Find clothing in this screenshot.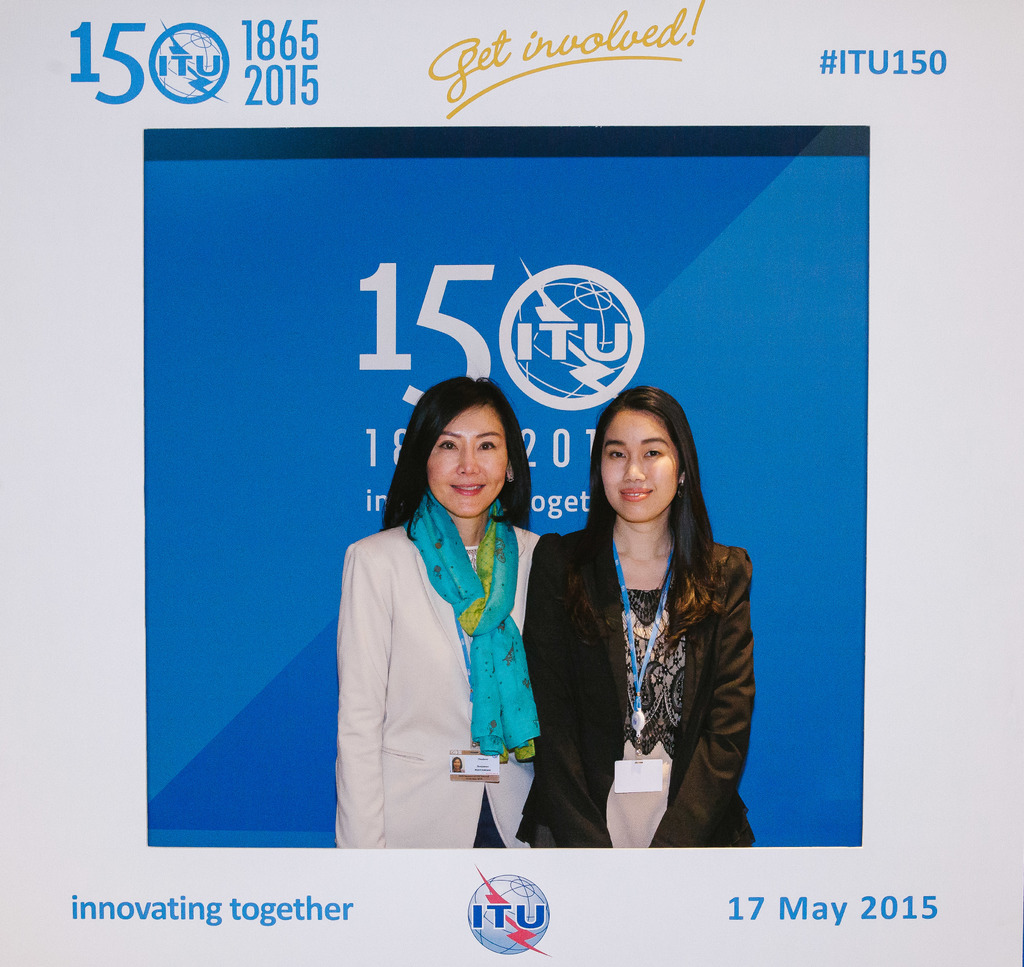
The bounding box for clothing is left=326, top=462, right=554, bottom=841.
